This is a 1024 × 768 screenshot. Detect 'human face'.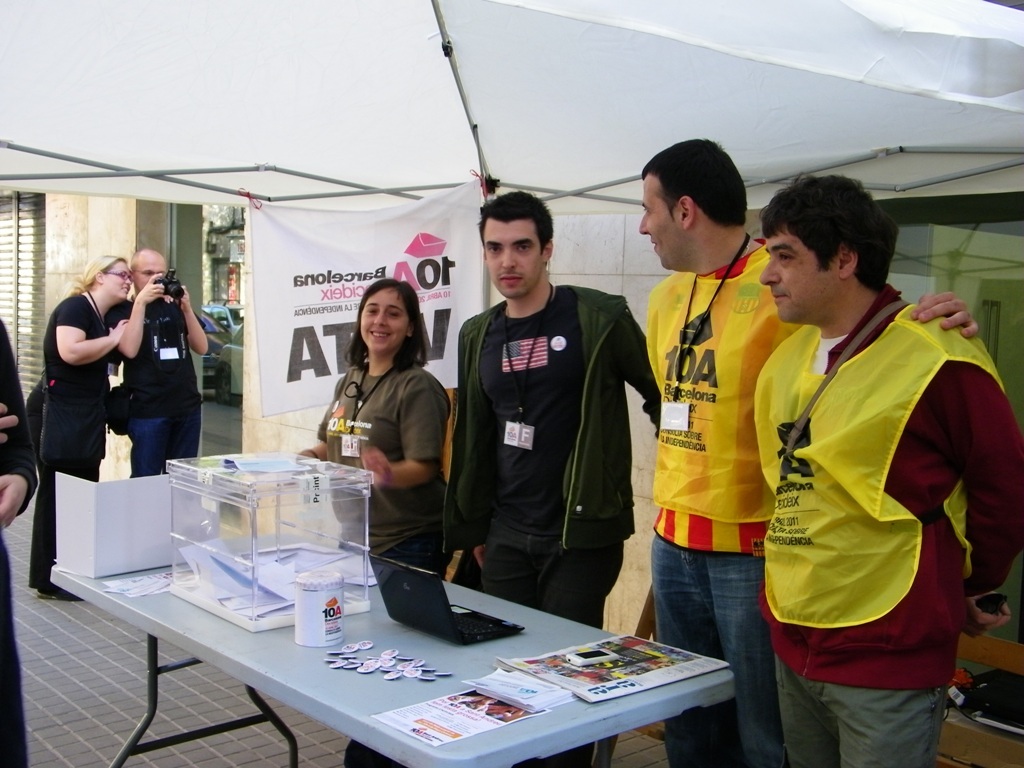
pyautogui.locateOnScreen(645, 178, 685, 262).
